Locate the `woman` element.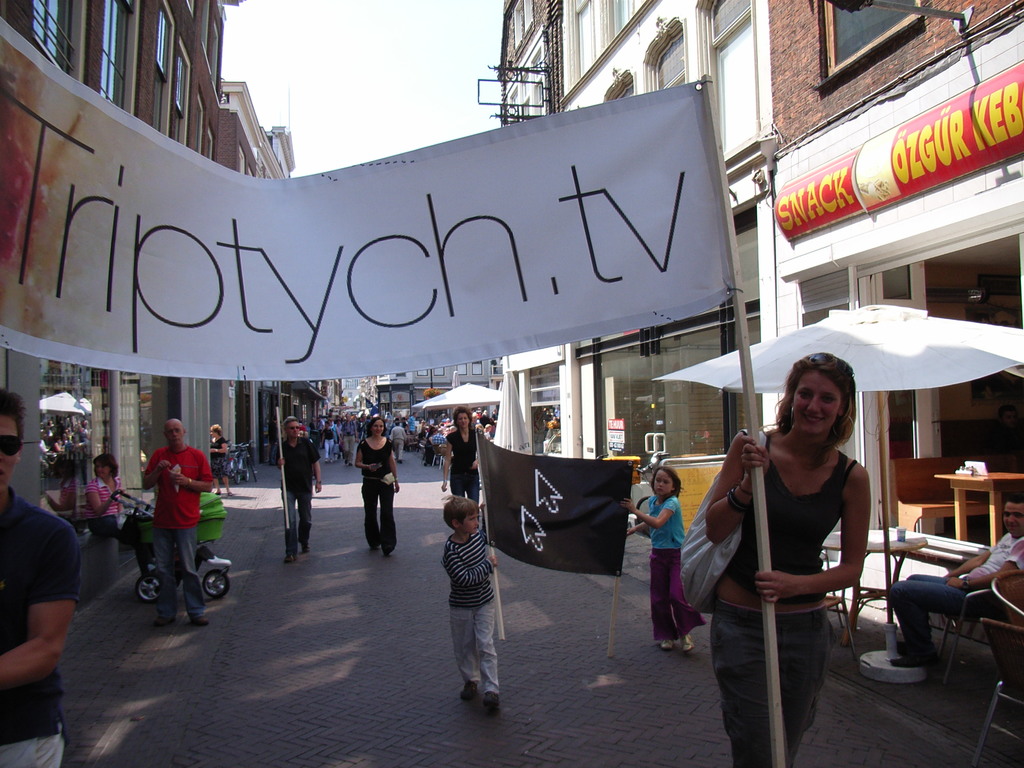
Element bbox: [85, 449, 154, 572].
